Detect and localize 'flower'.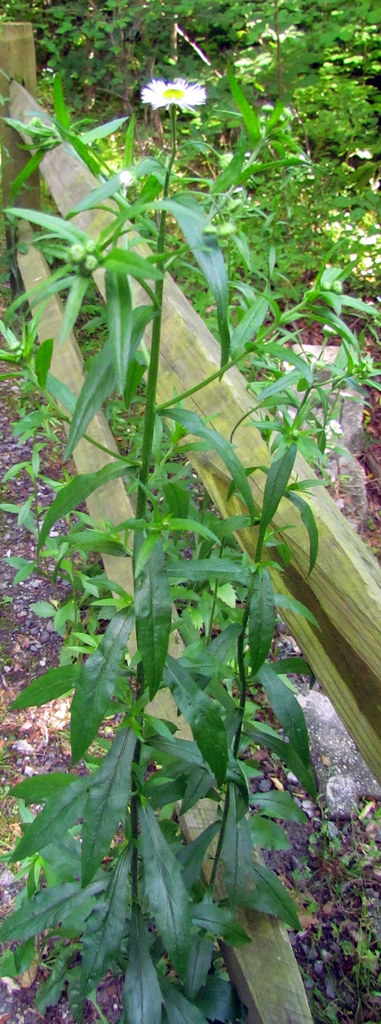
Localized at locate(139, 77, 211, 113).
